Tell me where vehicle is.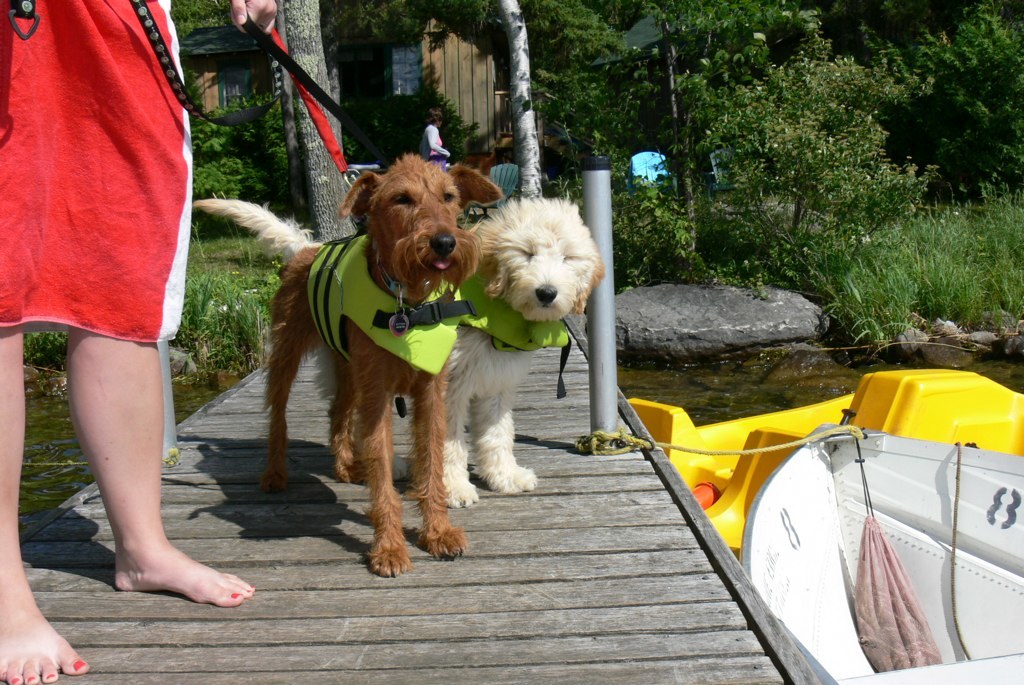
vehicle is at l=739, t=424, r=1023, b=684.
